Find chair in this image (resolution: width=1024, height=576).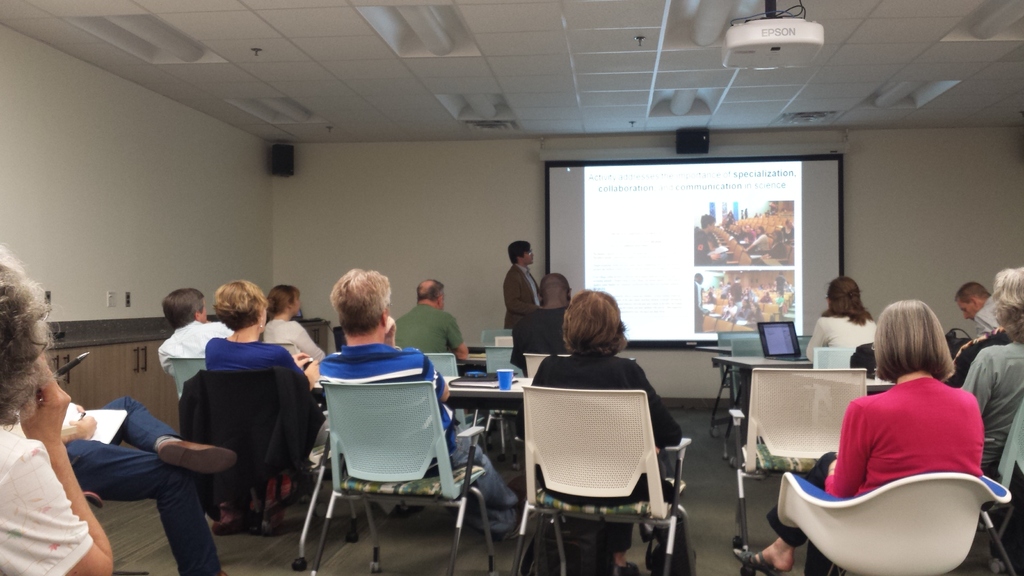
select_region(425, 348, 480, 429).
